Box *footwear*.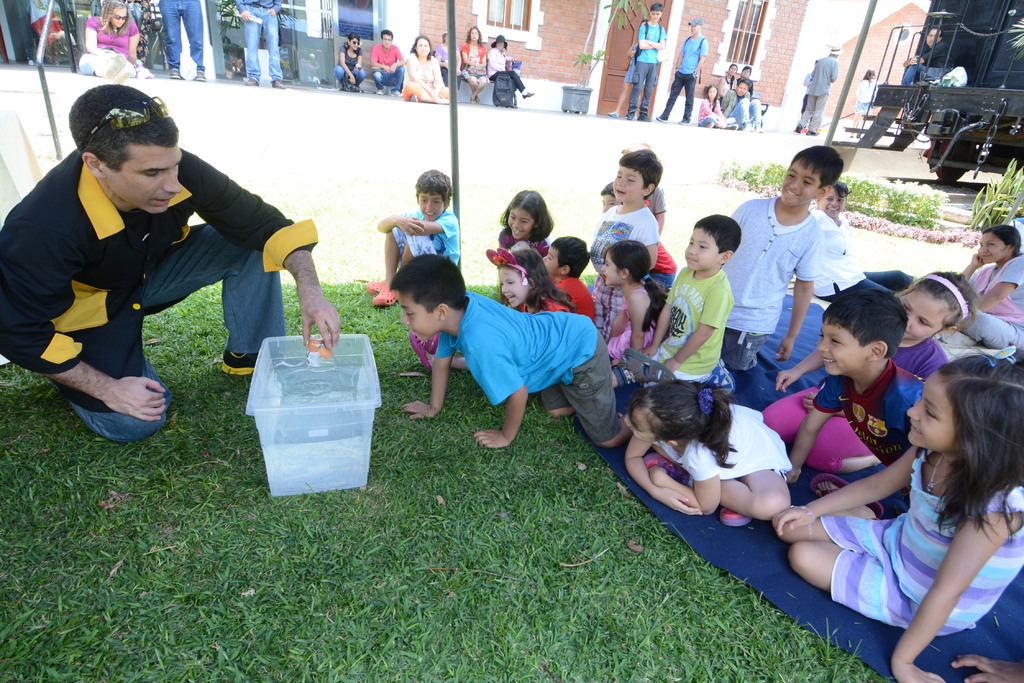
Rect(806, 473, 888, 520).
